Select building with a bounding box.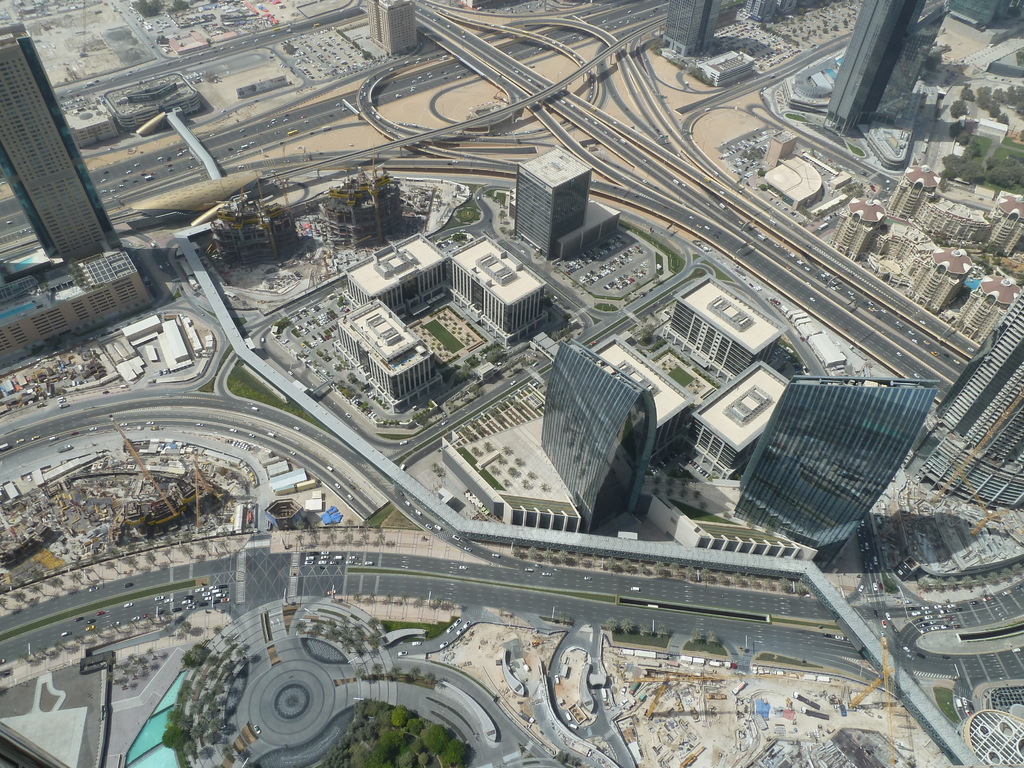
Rect(447, 239, 551, 341).
